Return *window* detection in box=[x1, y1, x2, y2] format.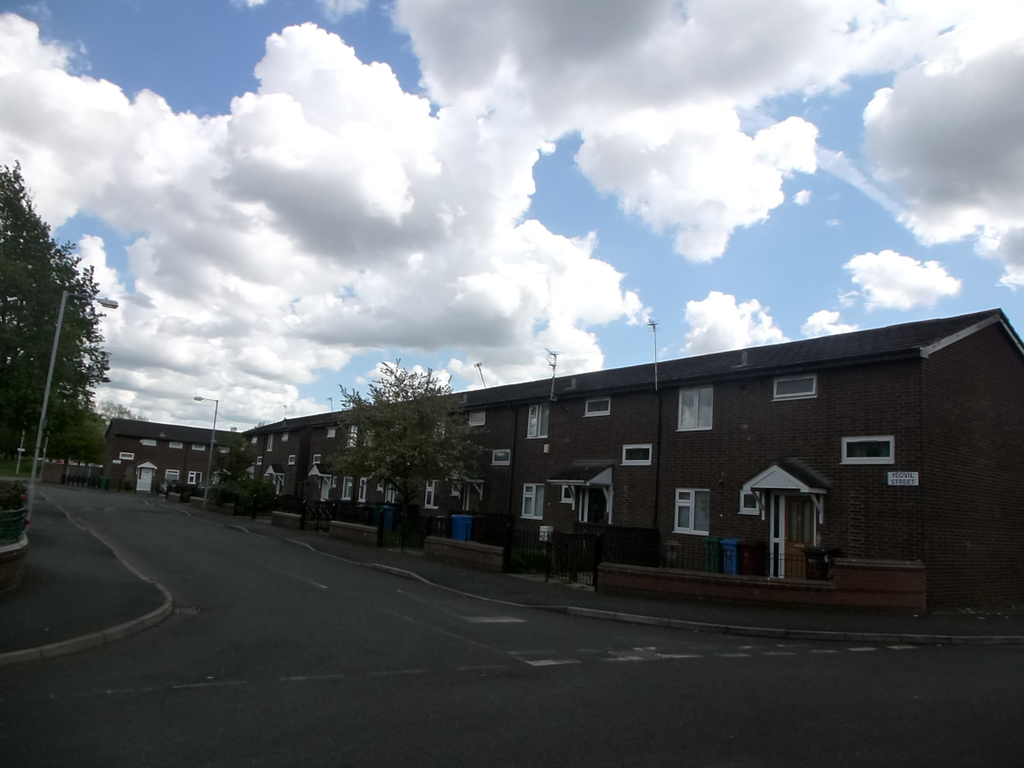
box=[326, 428, 336, 438].
